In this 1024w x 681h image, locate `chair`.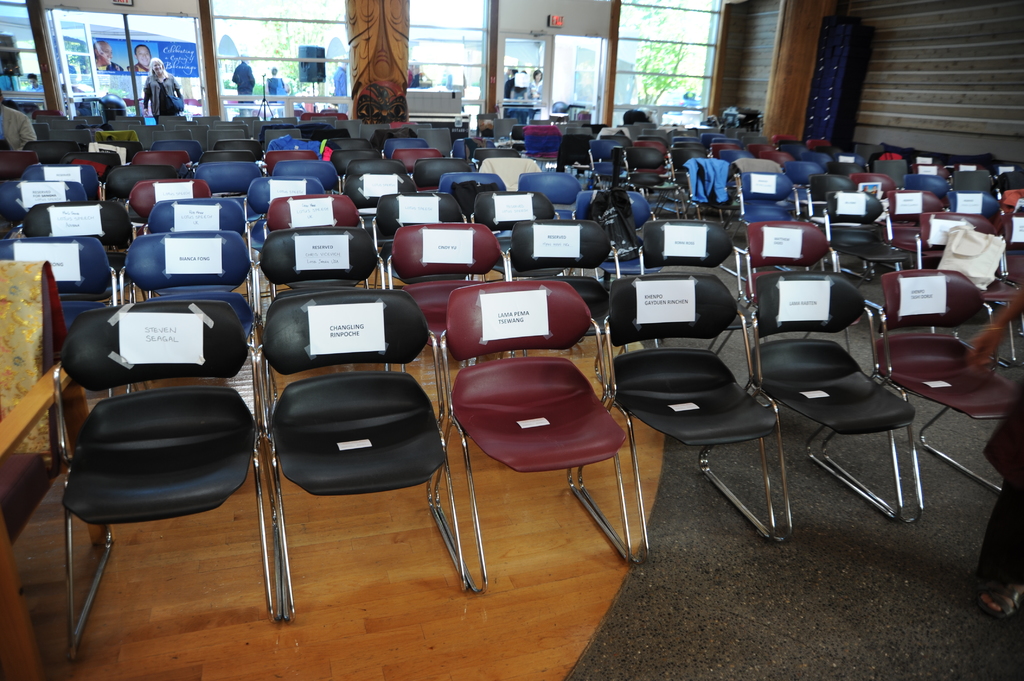
Bounding box: crop(666, 156, 735, 215).
